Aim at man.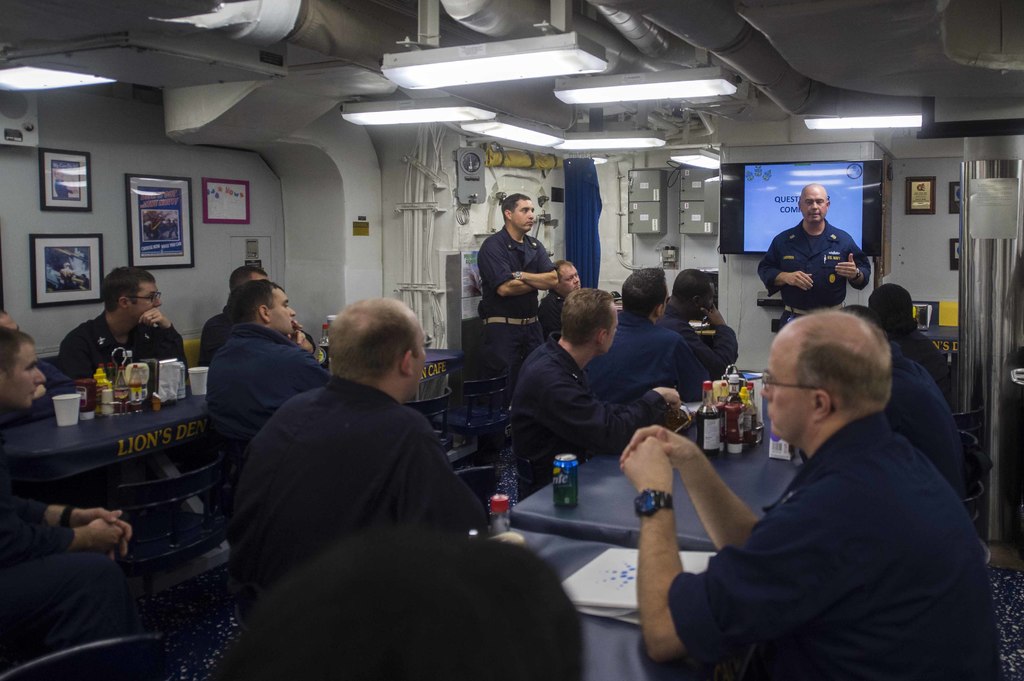
Aimed at BBox(544, 253, 585, 329).
